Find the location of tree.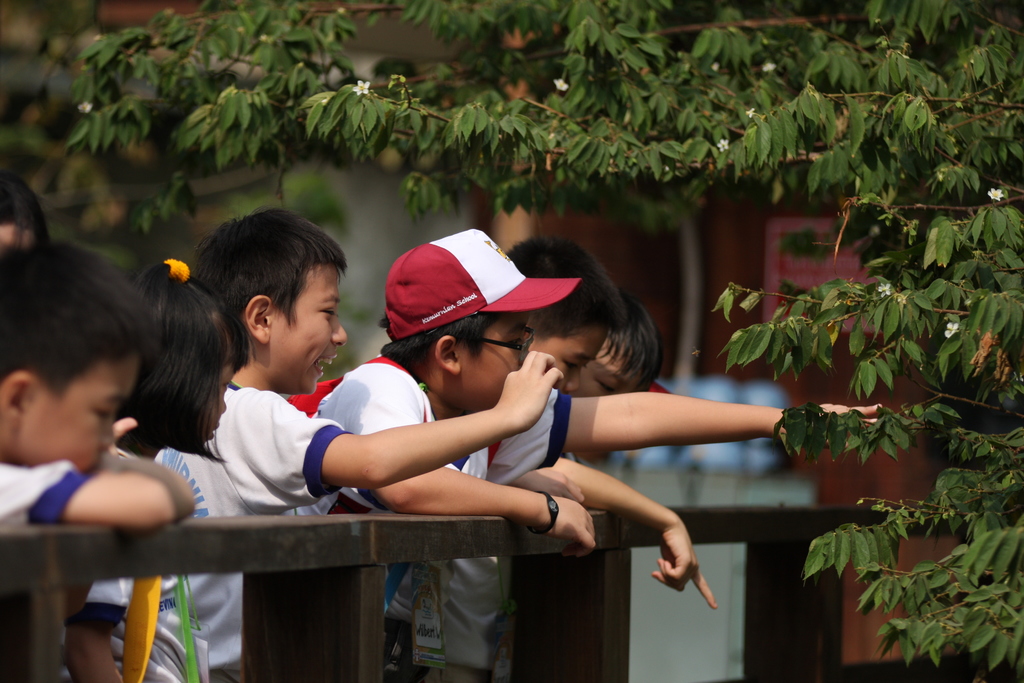
Location: {"x1": 758, "y1": 49, "x2": 1022, "y2": 639}.
